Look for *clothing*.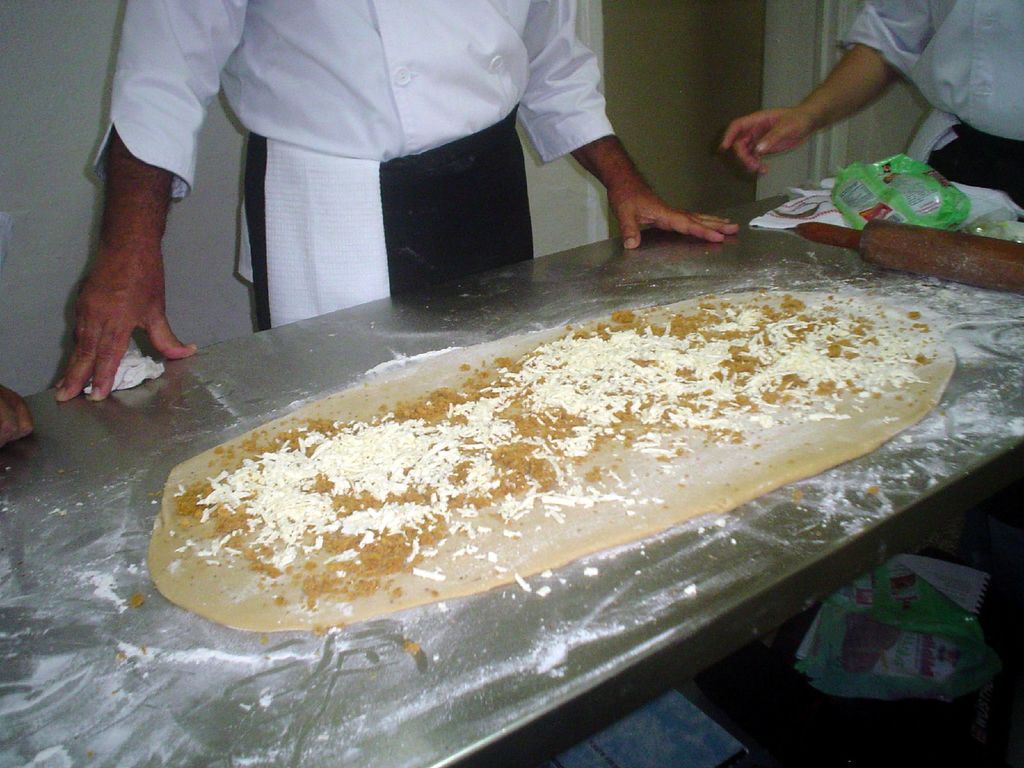
Found: 838:0:1023:223.
